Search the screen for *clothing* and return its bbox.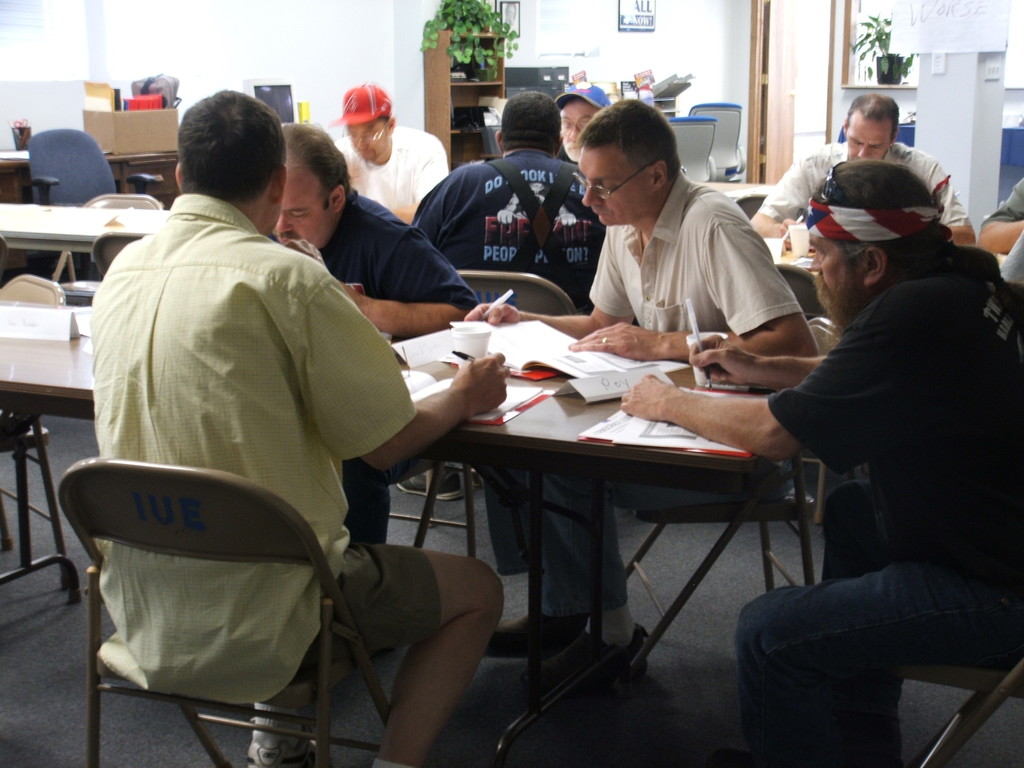
Found: {"x1": 411, "y1": 146, "x2": 601, "y2": 311}.
